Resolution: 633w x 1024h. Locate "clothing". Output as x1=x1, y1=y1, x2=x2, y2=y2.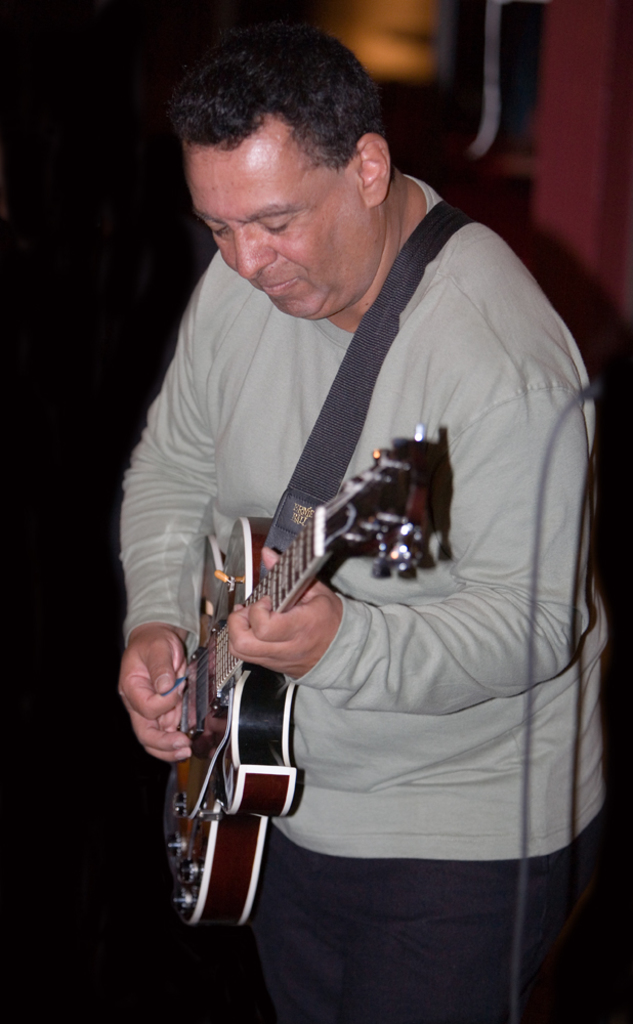
x1=150, y1=101, x2=596, y2=1004.
